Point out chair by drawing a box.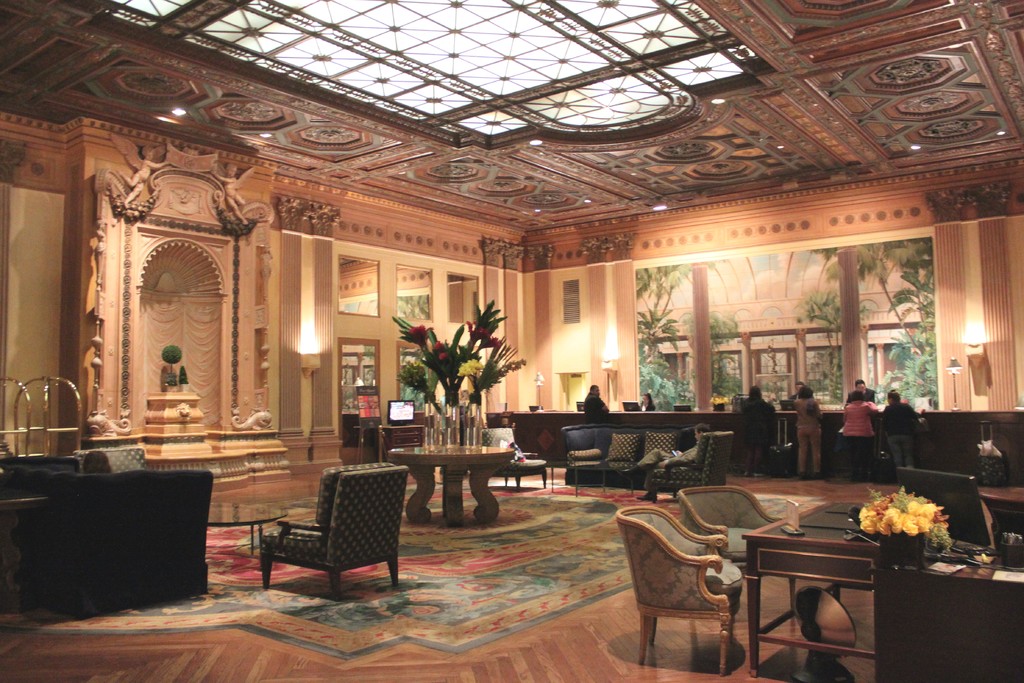
{"x1": 676, "y1": 486, "x2": 792, "y2": 598}.
